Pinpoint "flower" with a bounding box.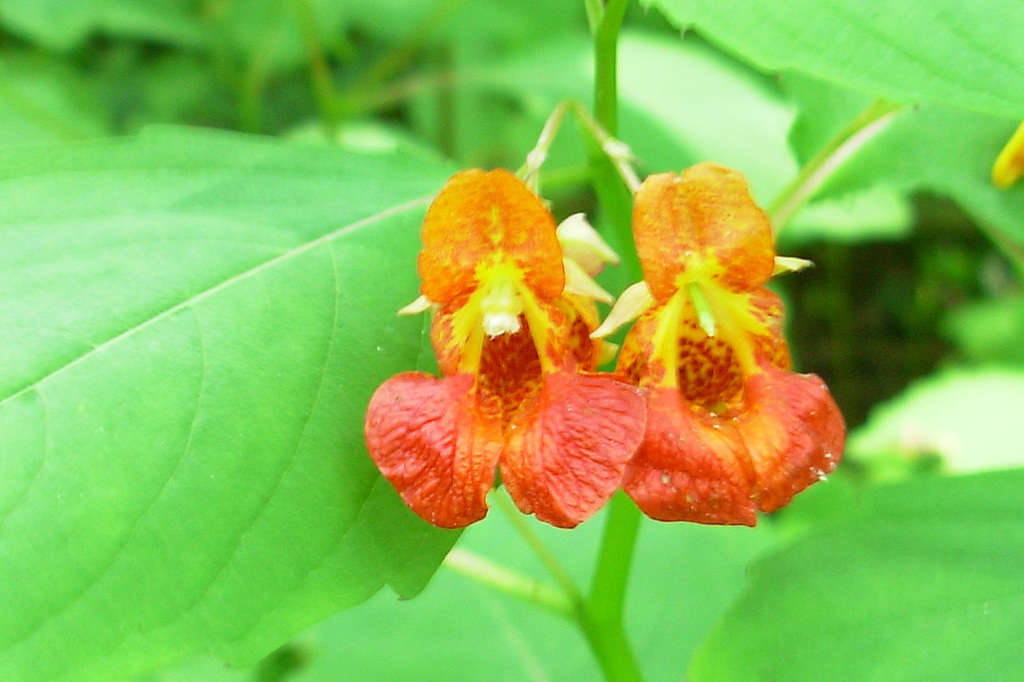
[x1=589, y1=159, x2=847, y2=529].
